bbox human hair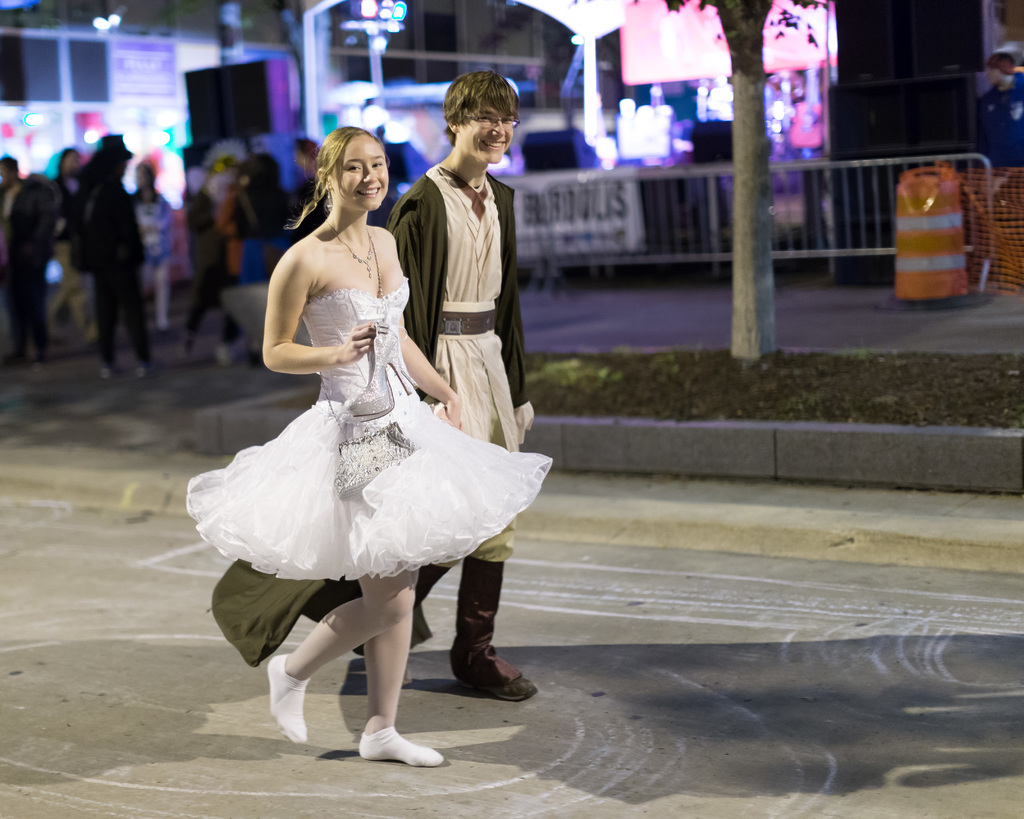
Rect(300, 122, 387, 234)
